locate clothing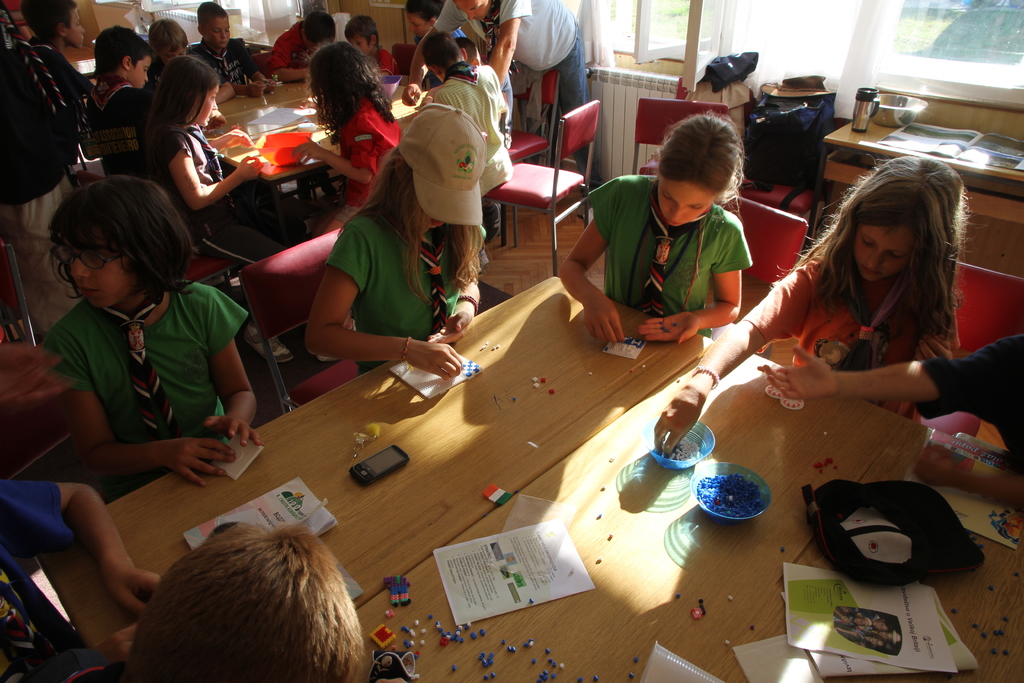
pyautogui.locateOnScreen(433, 0, 601, 178)
